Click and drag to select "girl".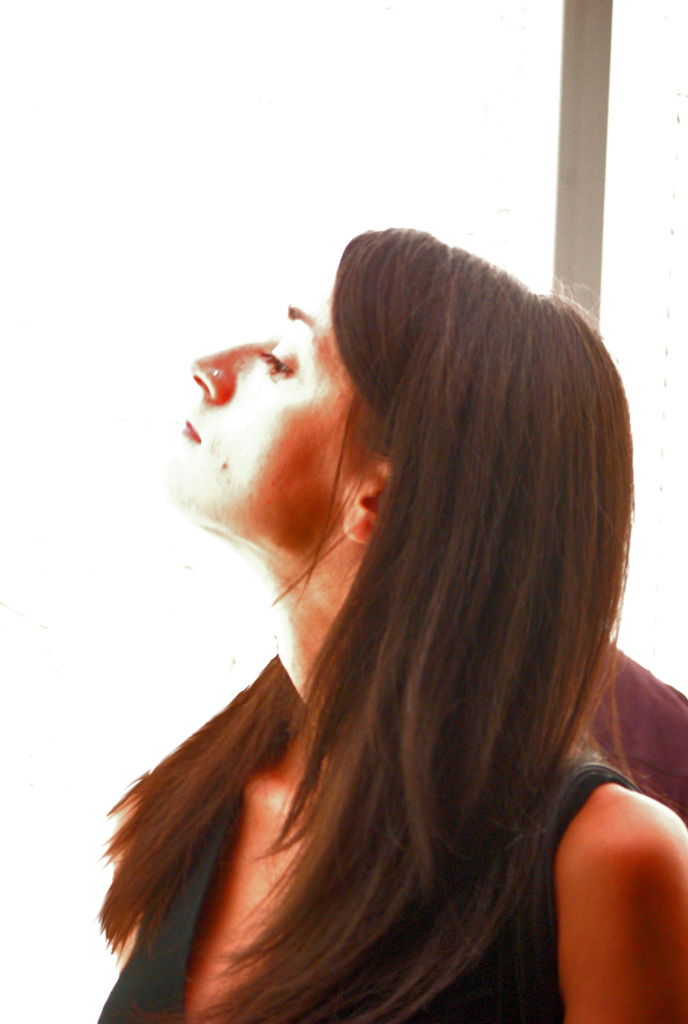
Selection: Rect(100, 221, 685, 1022).
